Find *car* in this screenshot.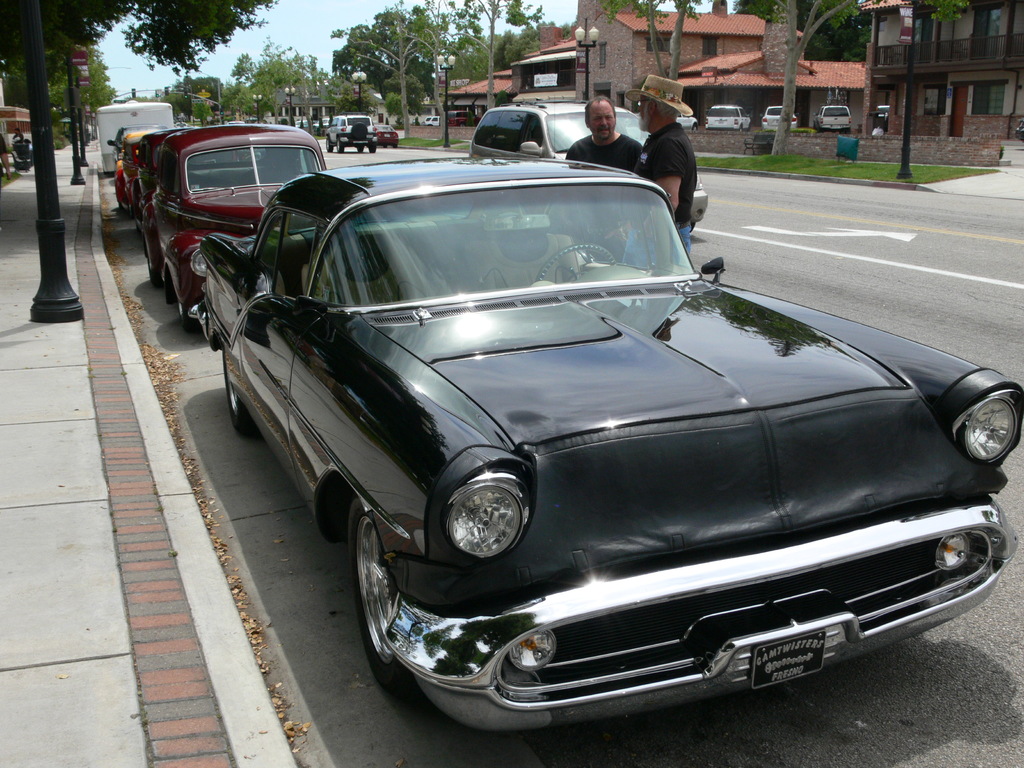
The bounding box for *car* is pyautogui.locateOnScreen(472, 97, 714, 232).
